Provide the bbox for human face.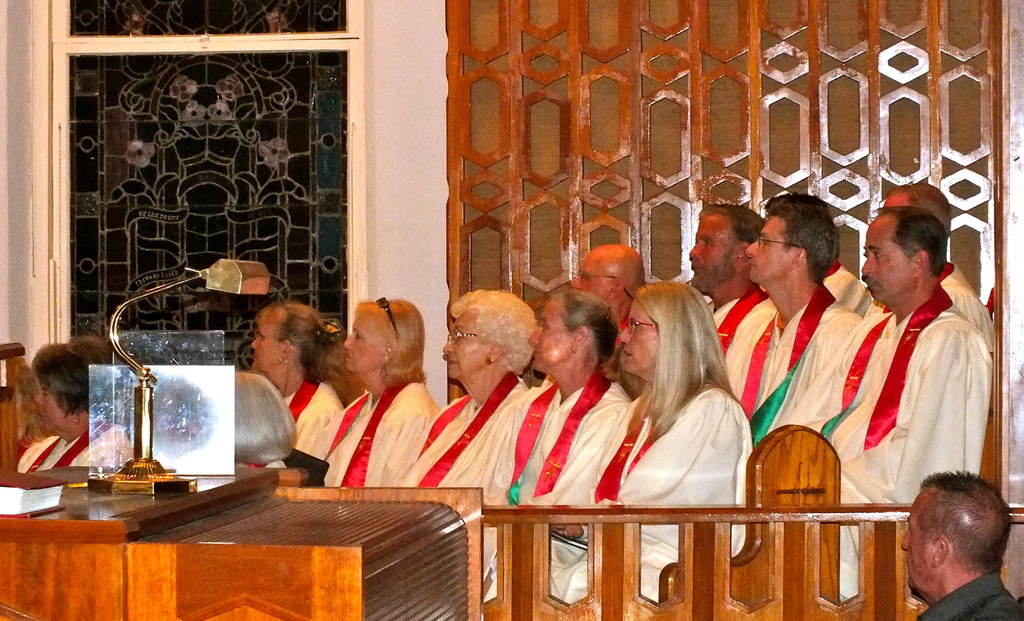
[879, 197, 906, 204].
